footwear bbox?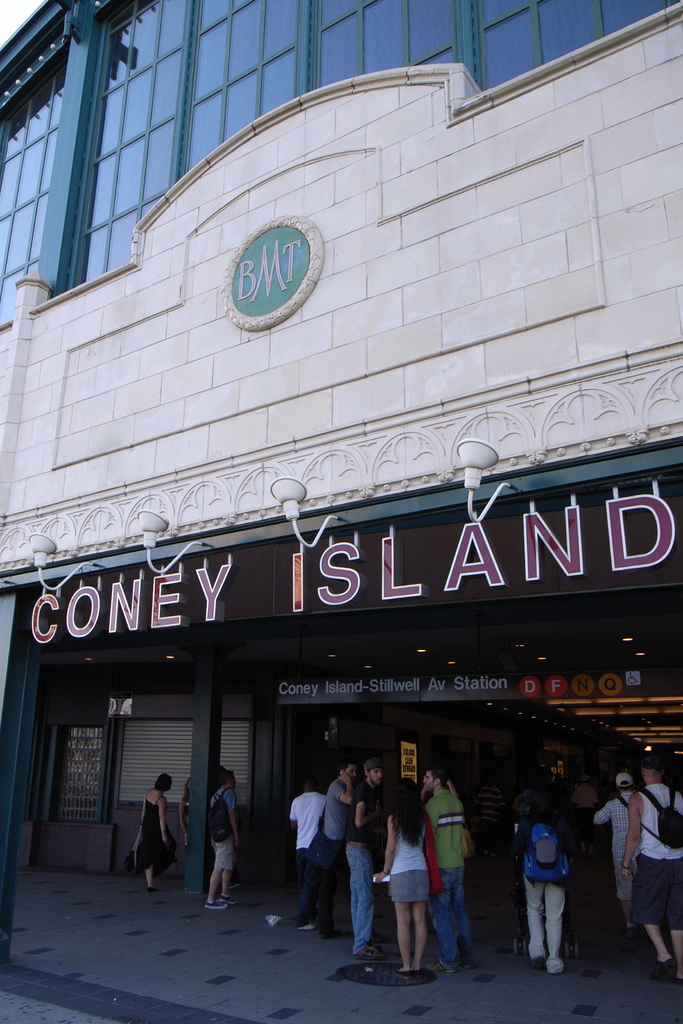
<region>531, 956, 548, 970</region>
